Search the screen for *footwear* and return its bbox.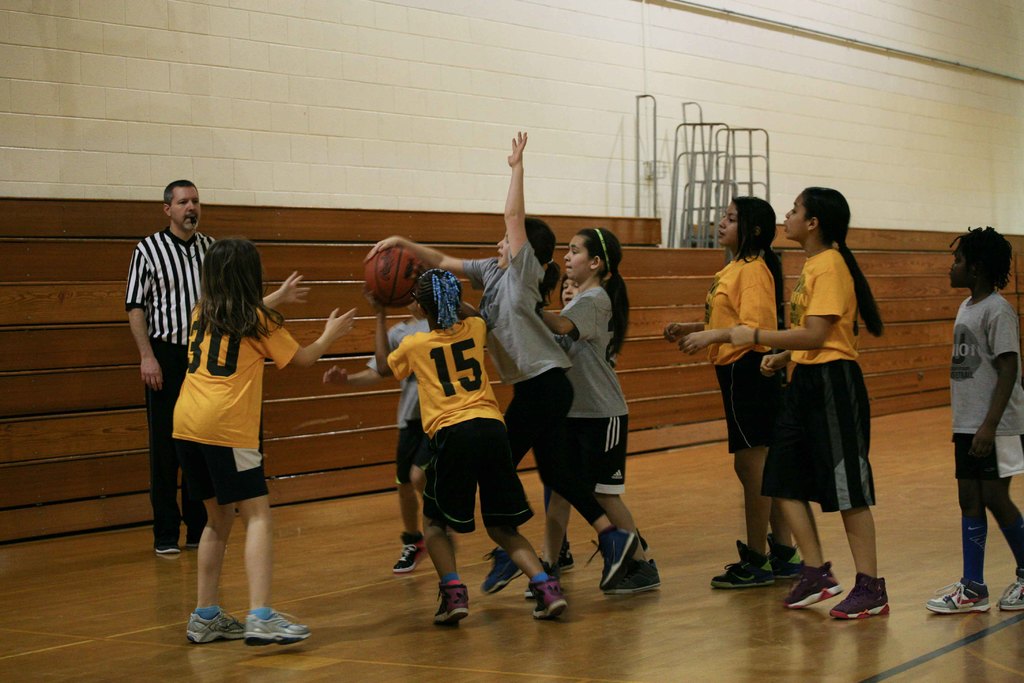
Found: region(433, 582, 470, 626).
